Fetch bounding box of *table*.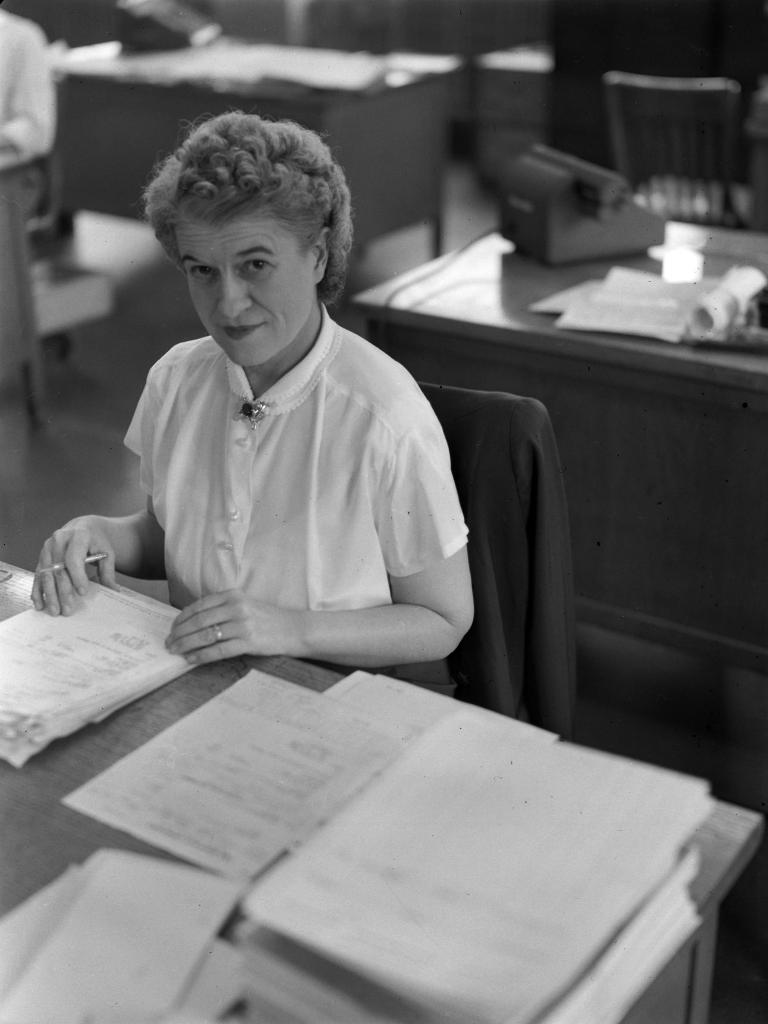
Bbox: crop(352, 182, 767, 695).
